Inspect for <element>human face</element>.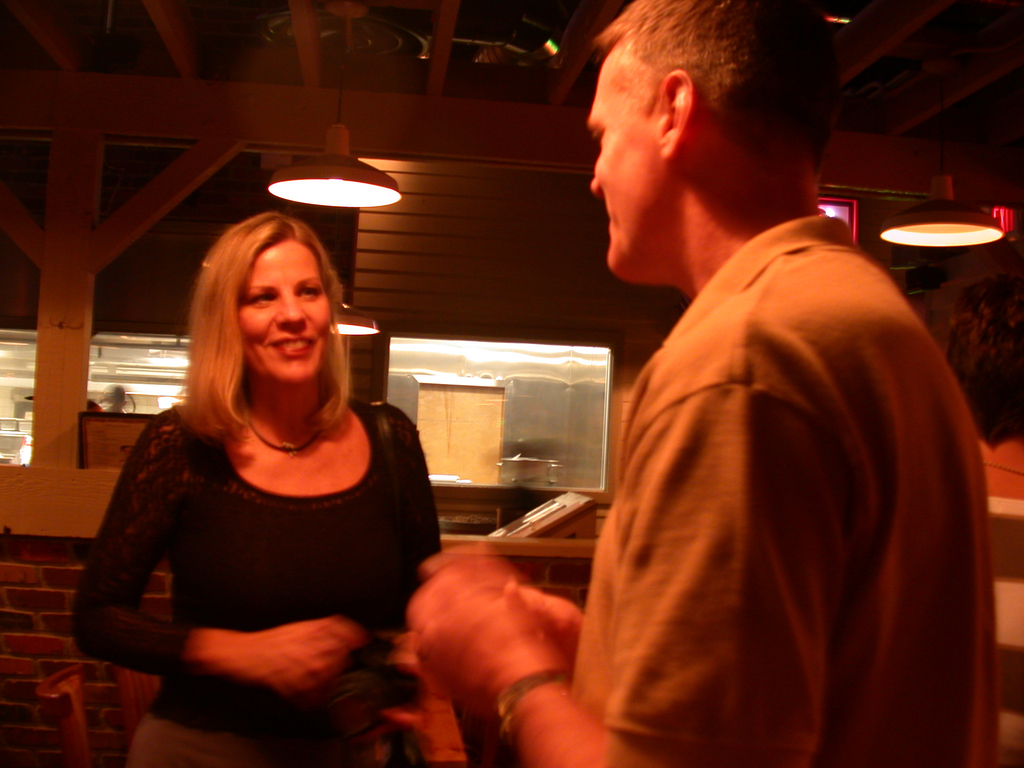
Inspection: <box>586,45,669,282</box>.
